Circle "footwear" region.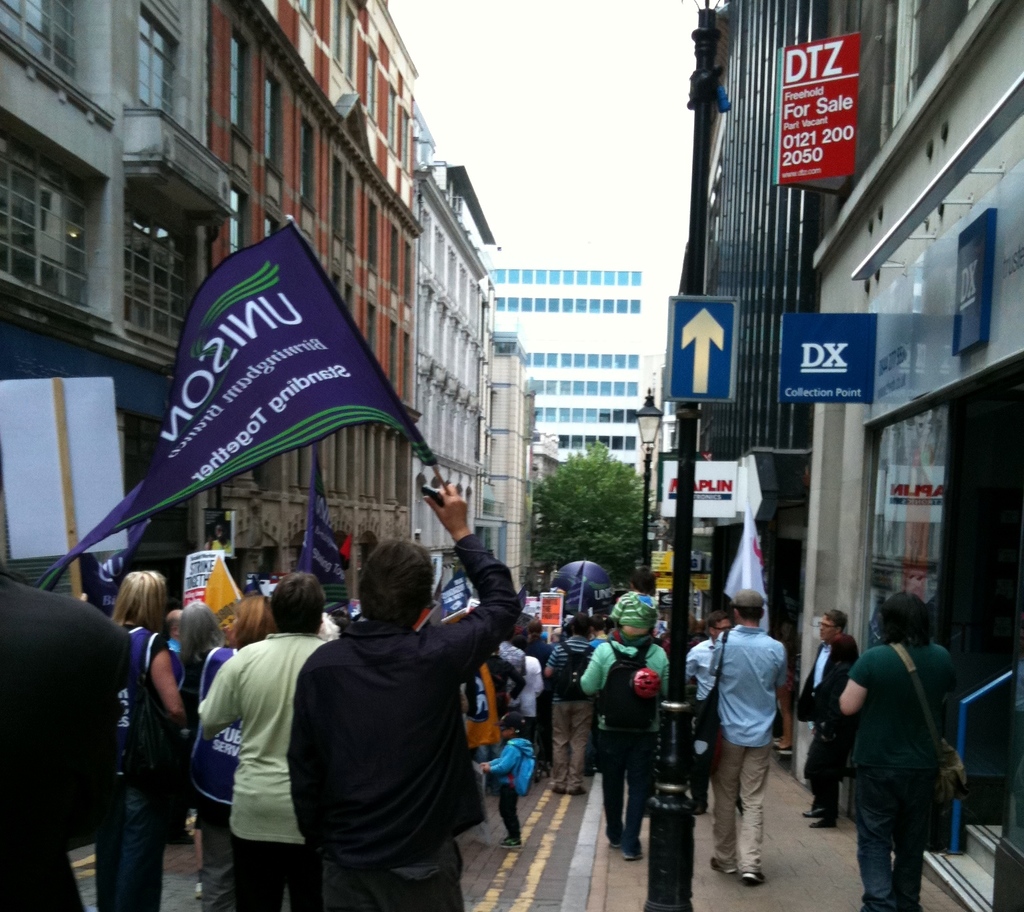
Region: region(749, 858, 769, 881).
